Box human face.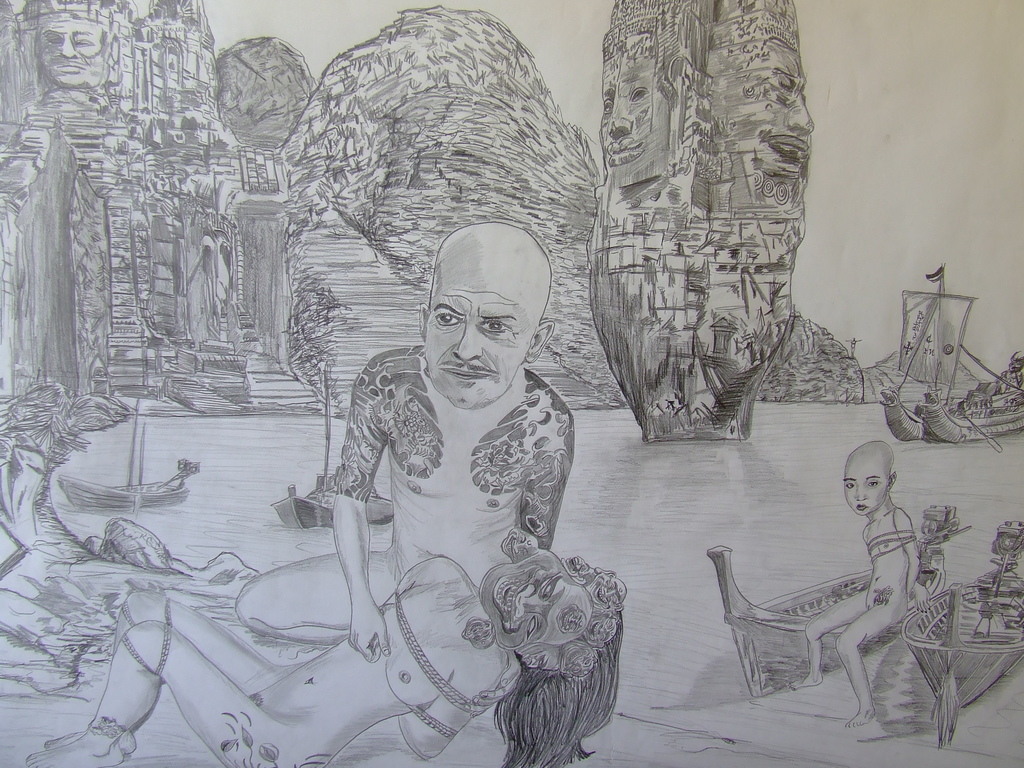
select_region(746, 47, 806, 169).
